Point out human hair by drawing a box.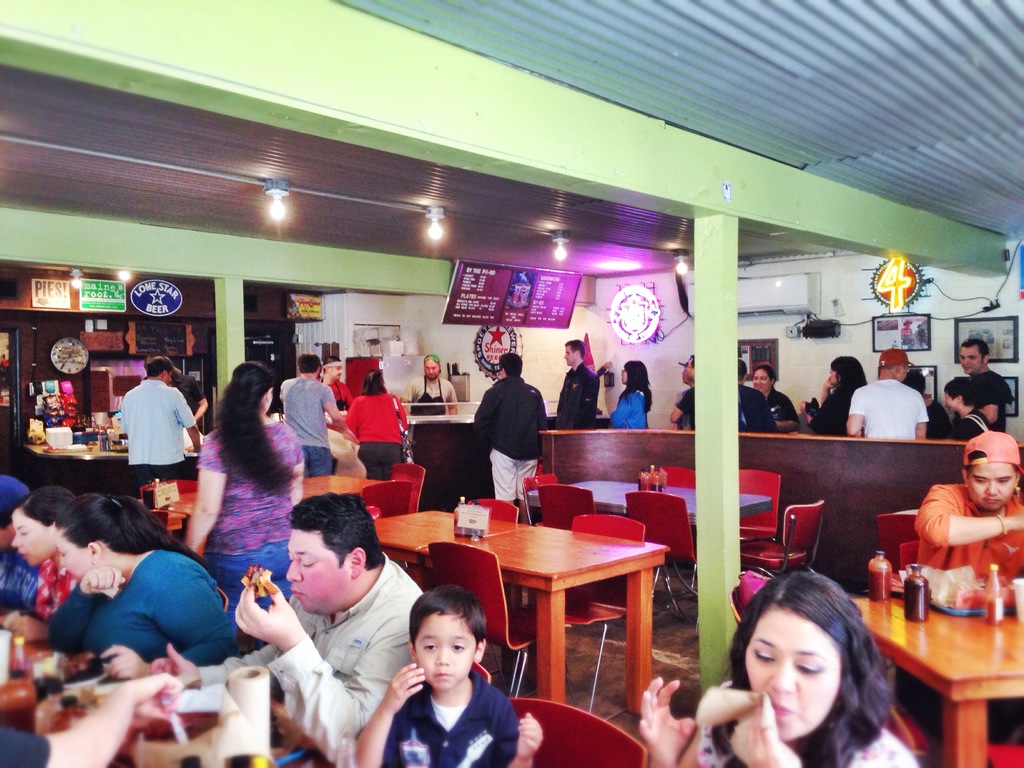
<region>562, 338, 583, 359</region>.
